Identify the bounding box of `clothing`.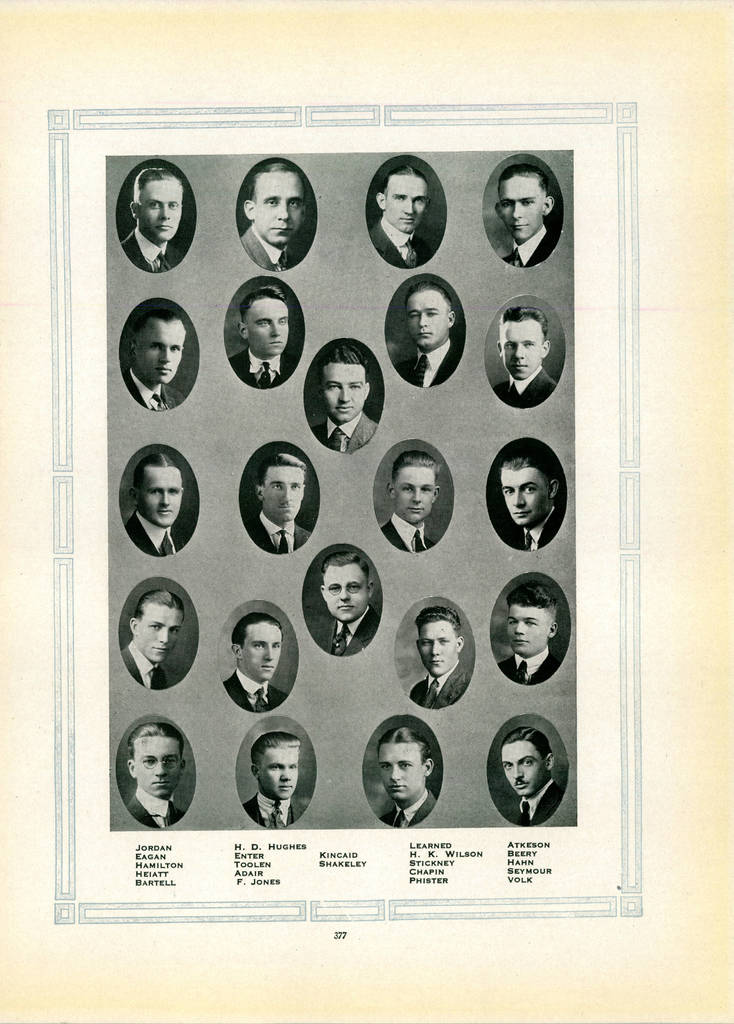
left=120, top=364, right=181, bottom=415.
